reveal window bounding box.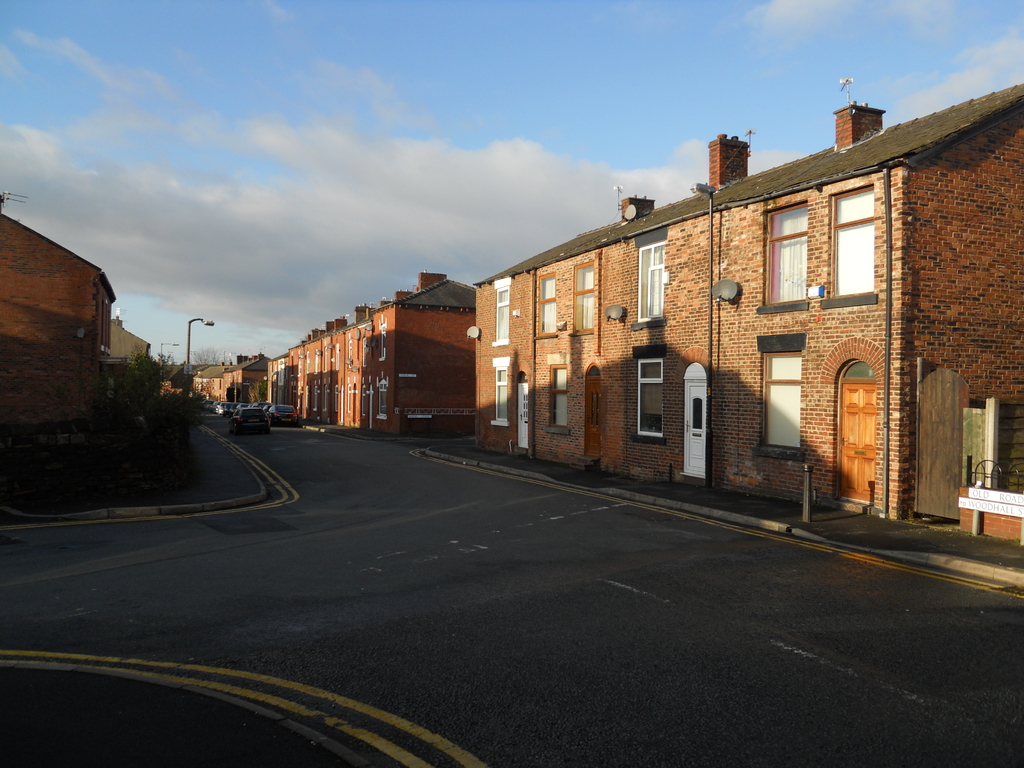
Revealed: <bbox>639, 241, 666, 327</bbox>.
